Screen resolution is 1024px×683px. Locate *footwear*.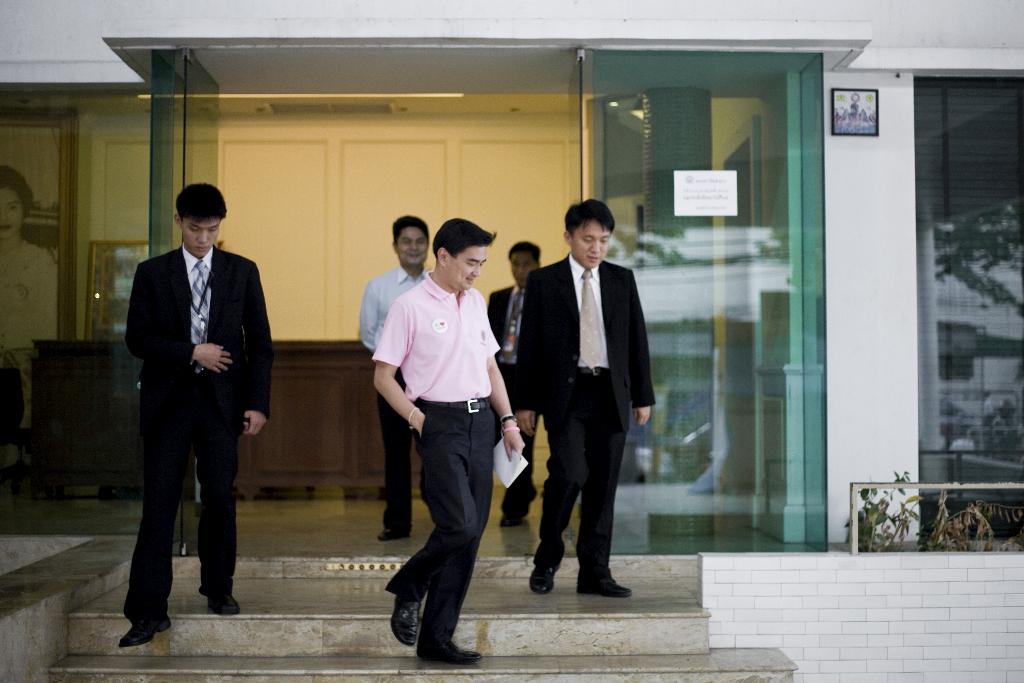
rect(528, 559, 558, 598).
